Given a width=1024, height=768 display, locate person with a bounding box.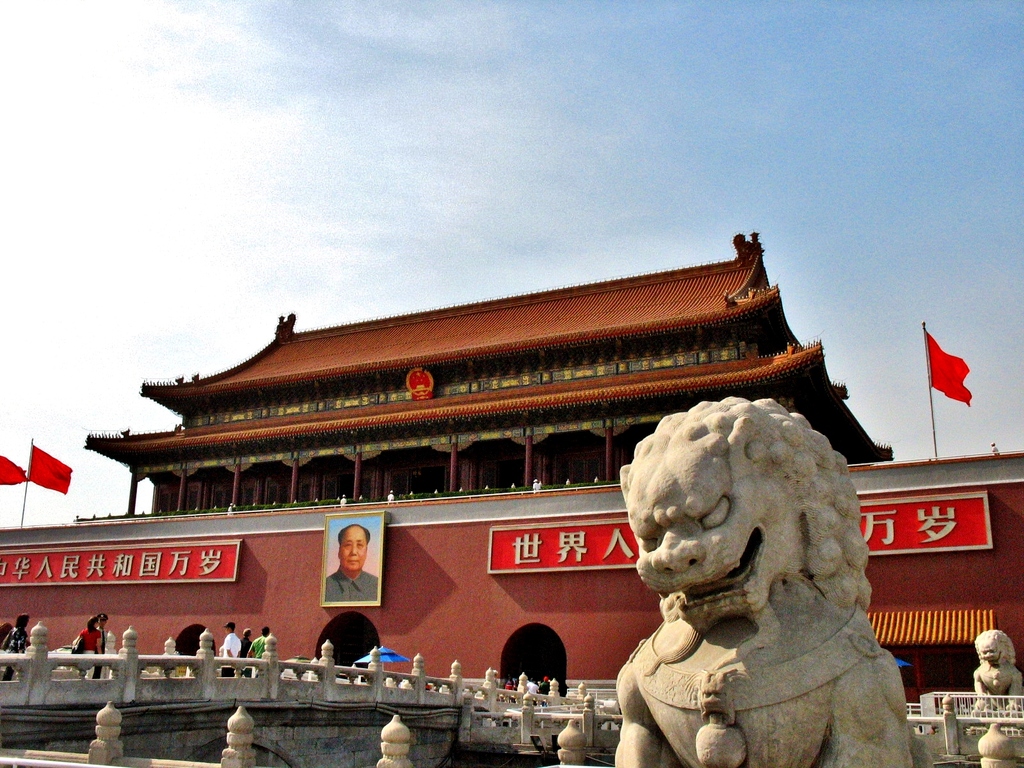
Located: (246, 625, 274, 678).
